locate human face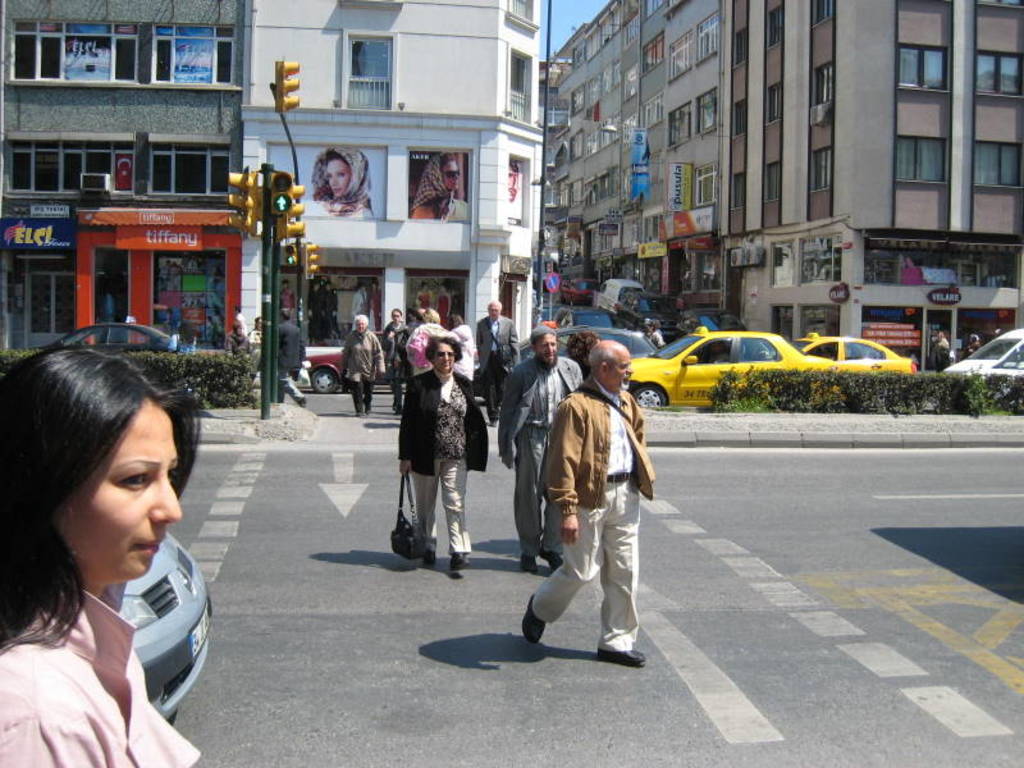
bbox=(60, 398, 183, 582)
